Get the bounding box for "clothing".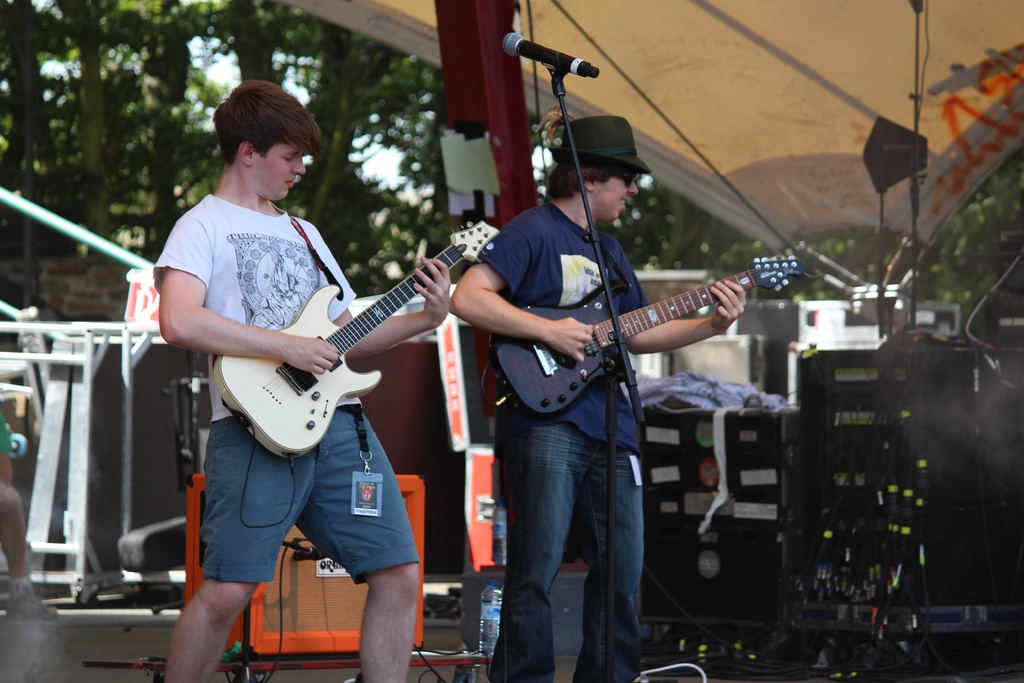
select_region(468, 193, 655, 458).
